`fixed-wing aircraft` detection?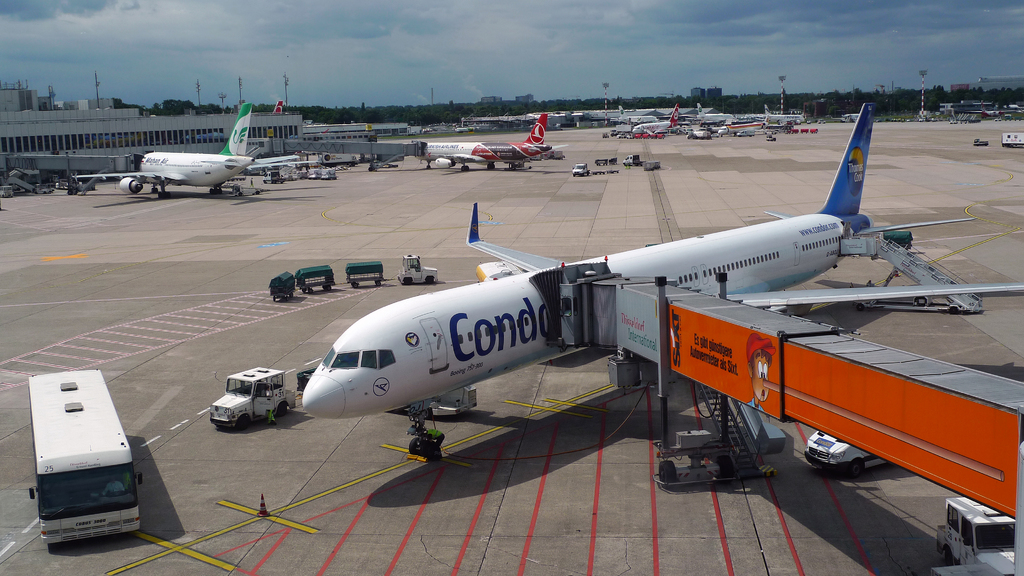
bbox=[295, 99, 1023, 460]
